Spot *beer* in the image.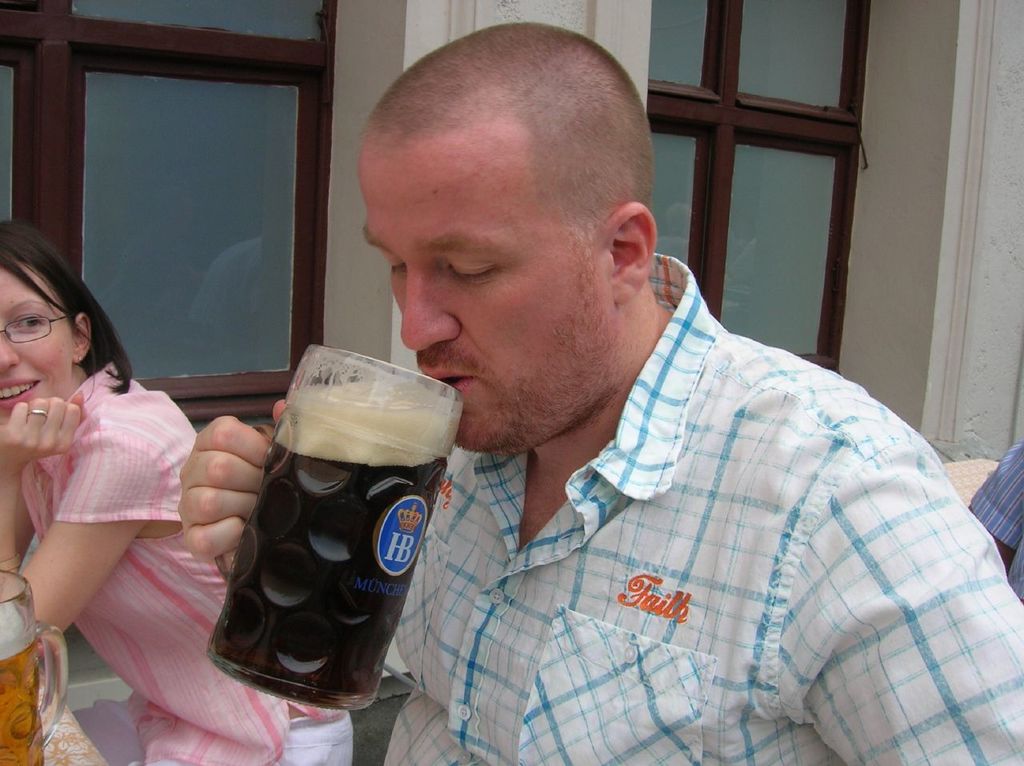
*beer* found at pyautogui.locateOnScreen(214, 403, 451, 704).
